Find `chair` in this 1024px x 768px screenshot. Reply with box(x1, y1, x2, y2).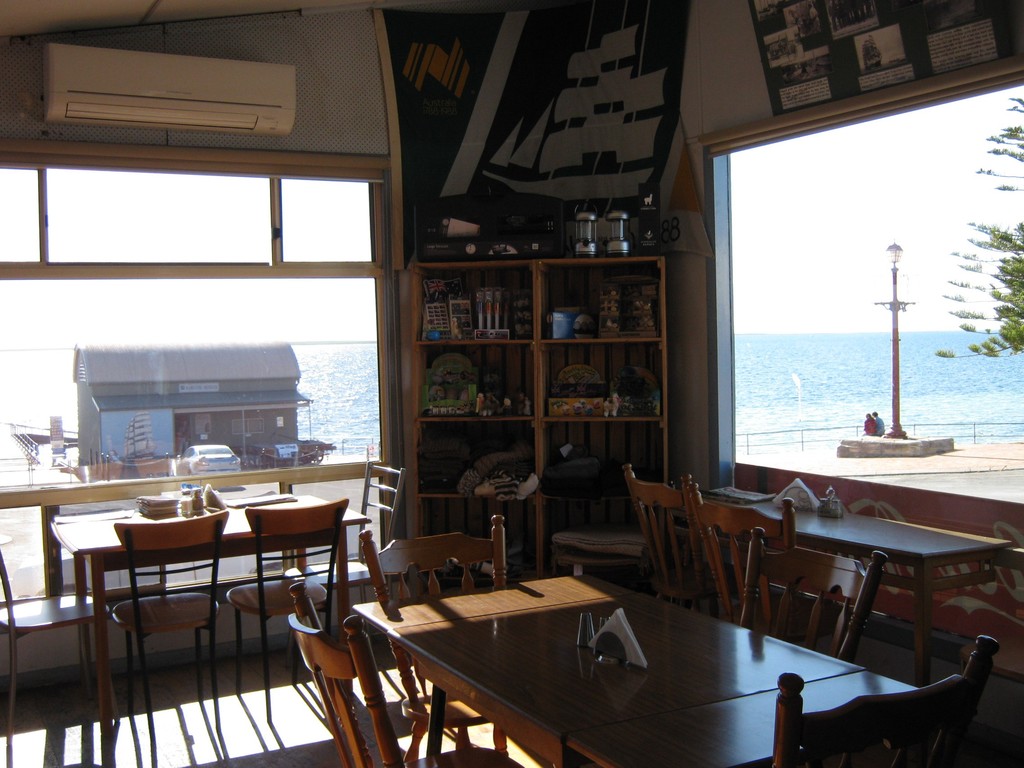
box(0, 548, 120, 748).
